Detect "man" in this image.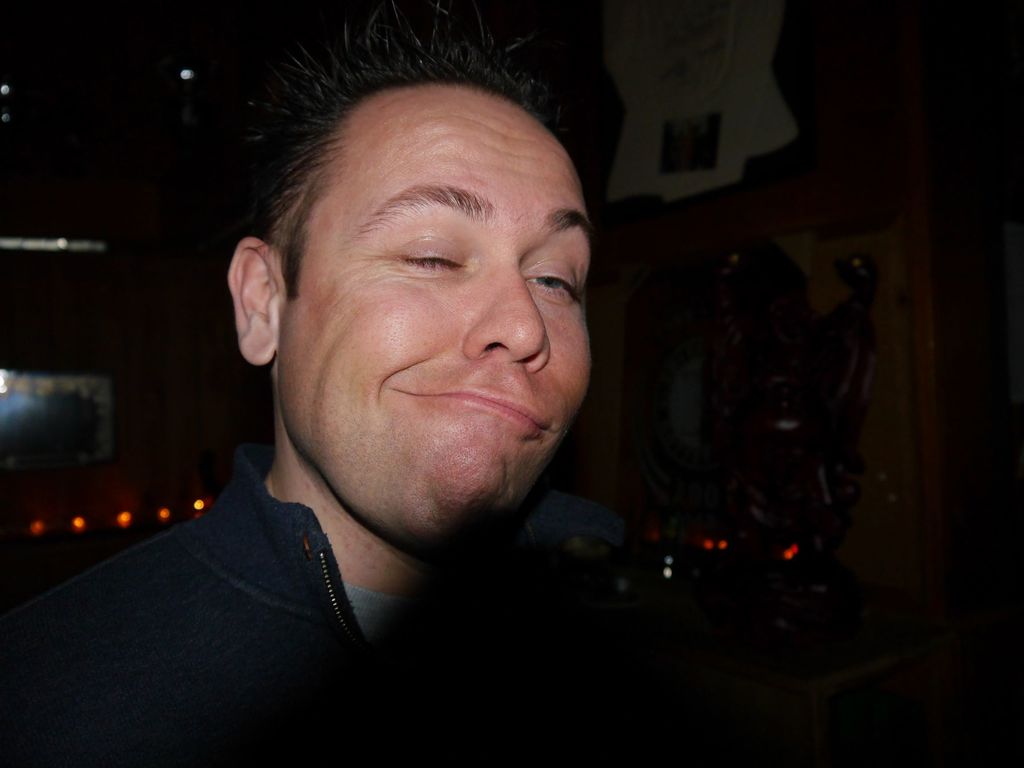
Detection: 0,56,667,744.
